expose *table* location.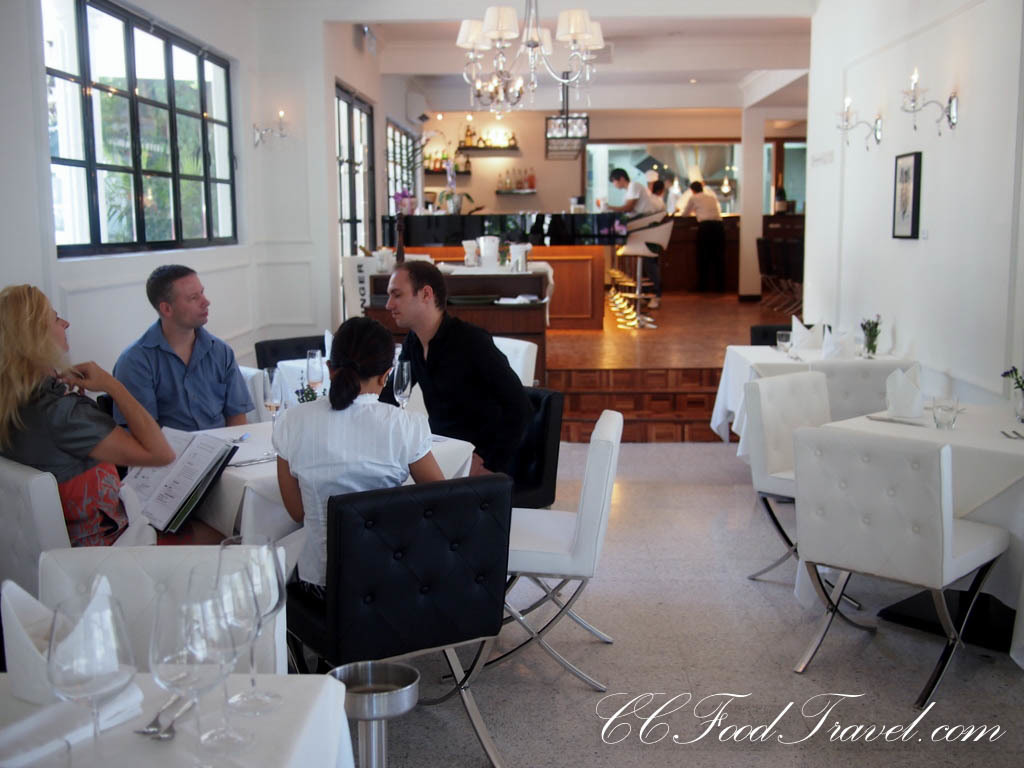
Exposed at 755, 357, 1023, 695.
